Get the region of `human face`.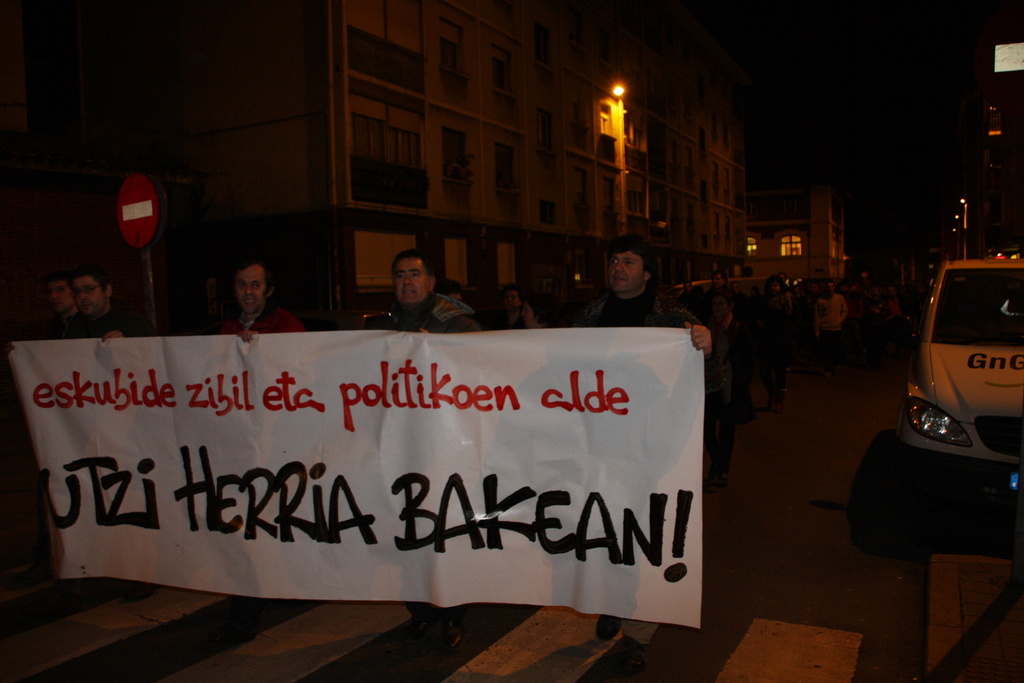
(x1=684, y1=283, x2=692, y2=289).
